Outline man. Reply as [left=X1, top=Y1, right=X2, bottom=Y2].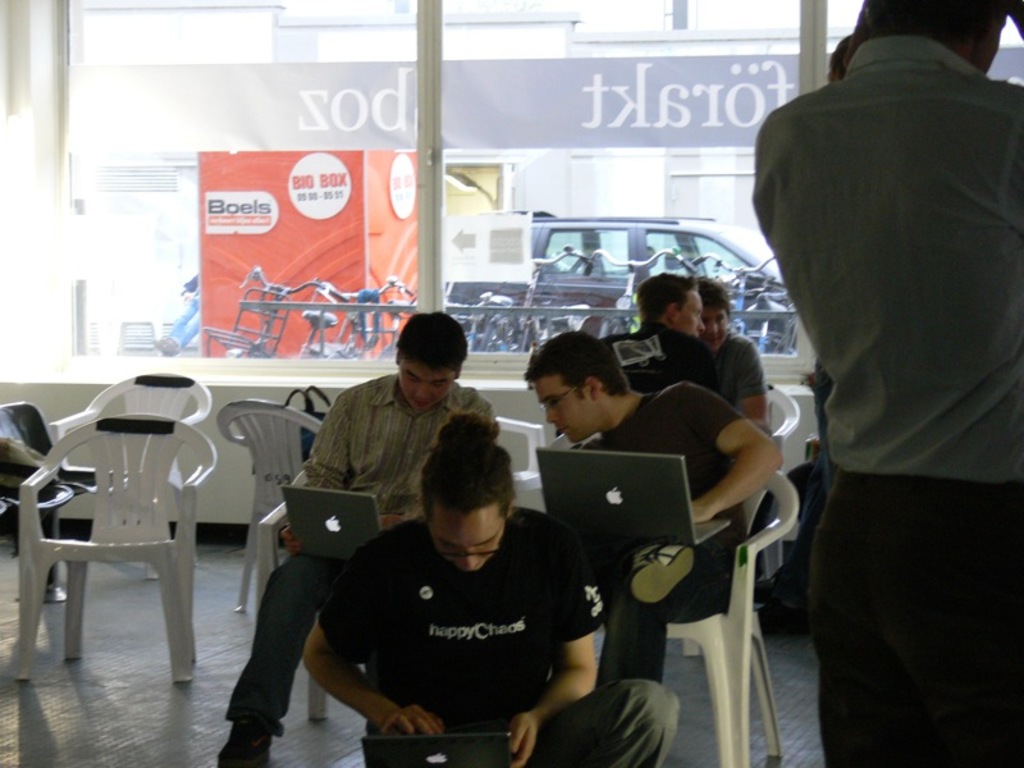
[left=744, top=0, right=1023, bottom=767].
